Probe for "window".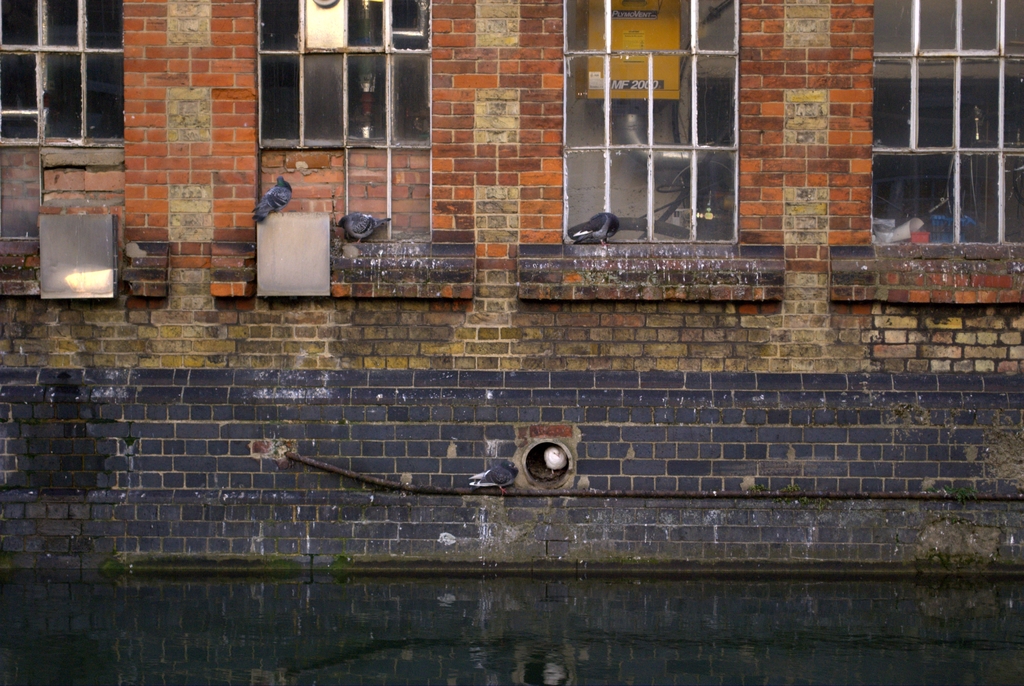
Probe result: bbox=[257, 0, 433, 154].
